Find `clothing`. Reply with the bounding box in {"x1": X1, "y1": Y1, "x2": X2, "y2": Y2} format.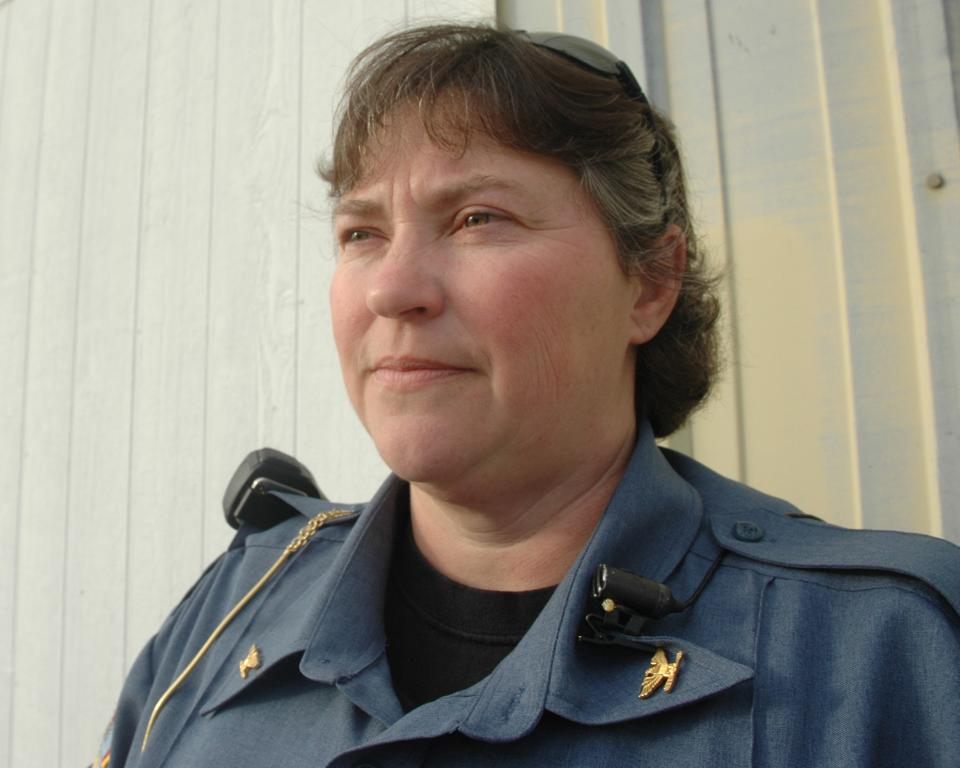
{"x1": 86, "y1": 410, "x2": 959, "y2": 762}.
